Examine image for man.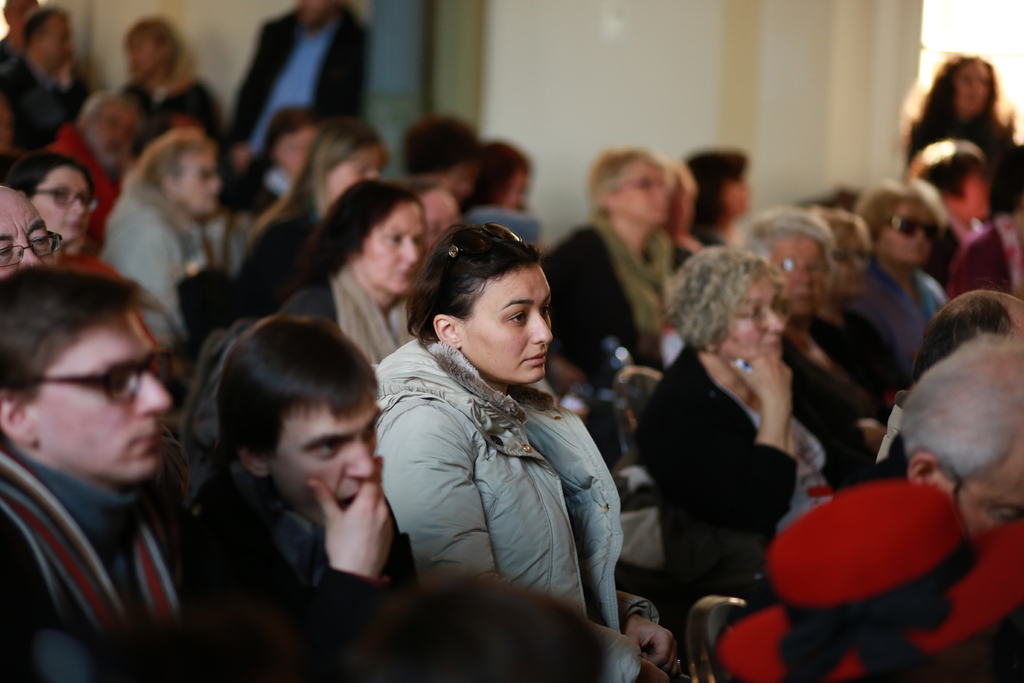
Examination result: 196, 313, 417, 673.
